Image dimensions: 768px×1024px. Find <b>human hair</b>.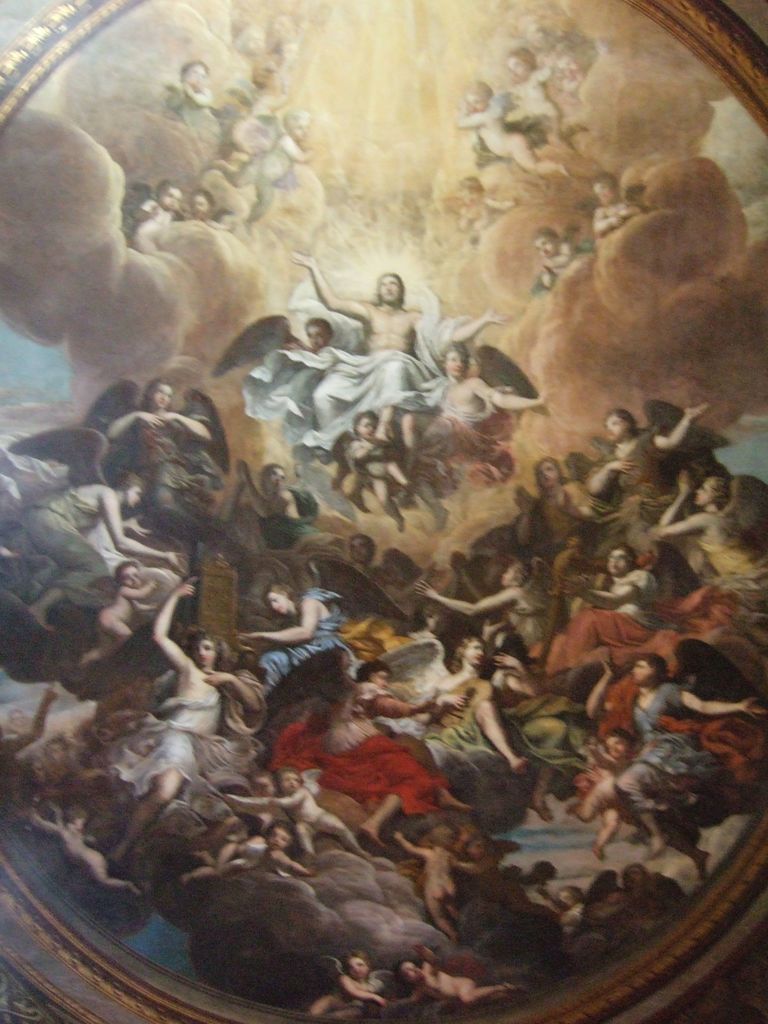
(508, 47, 539, 72).
